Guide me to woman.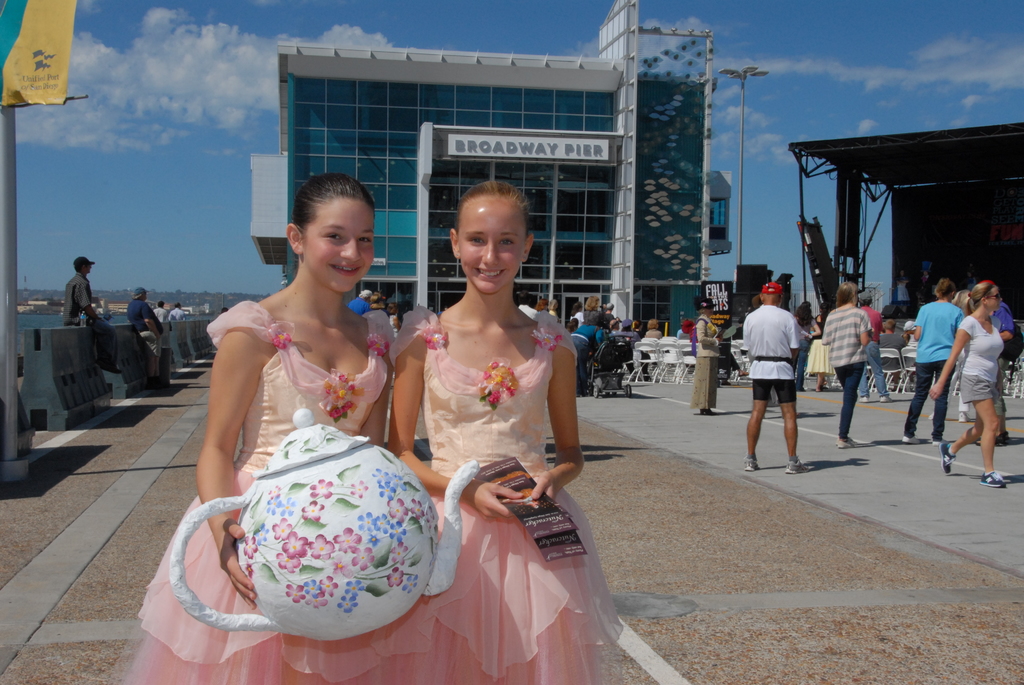
Guidance: detection(897, 273, 958, 443).
